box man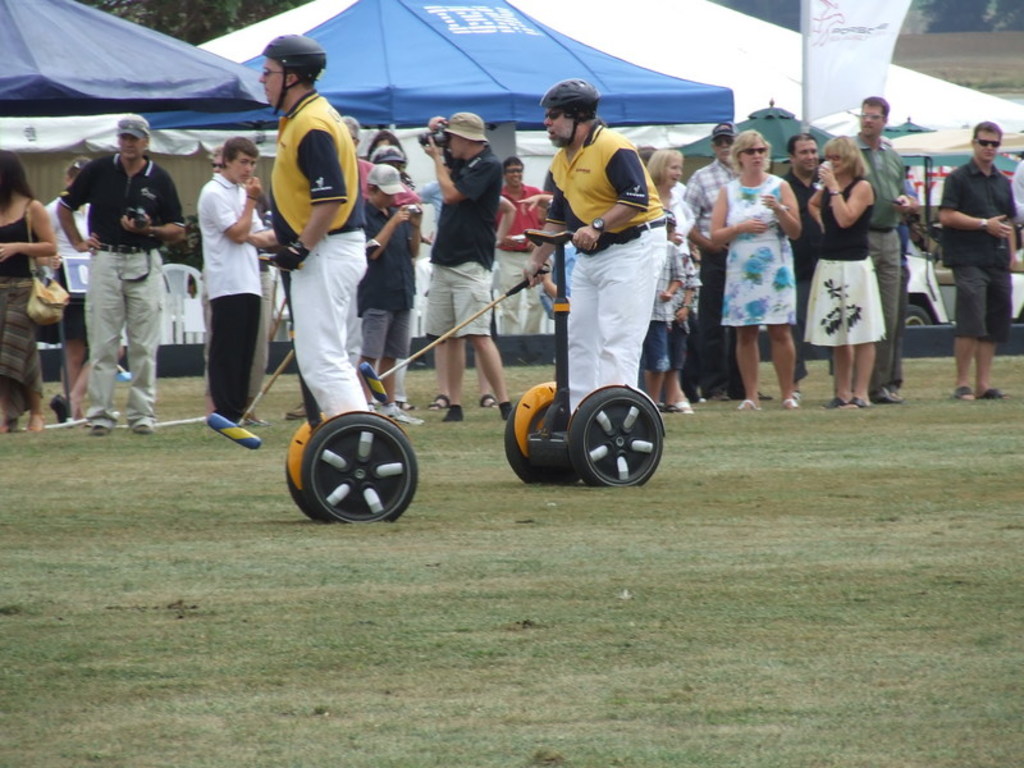
detection(204, 141, 274, 428)
